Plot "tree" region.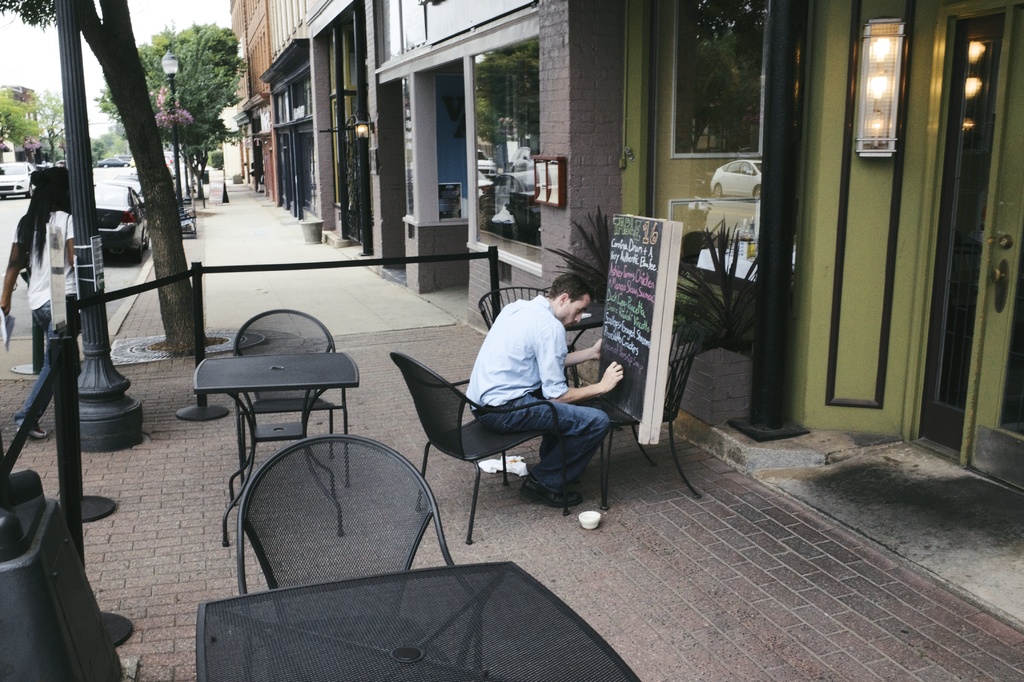
Plotted at locate(111, 130, 131, 163).
